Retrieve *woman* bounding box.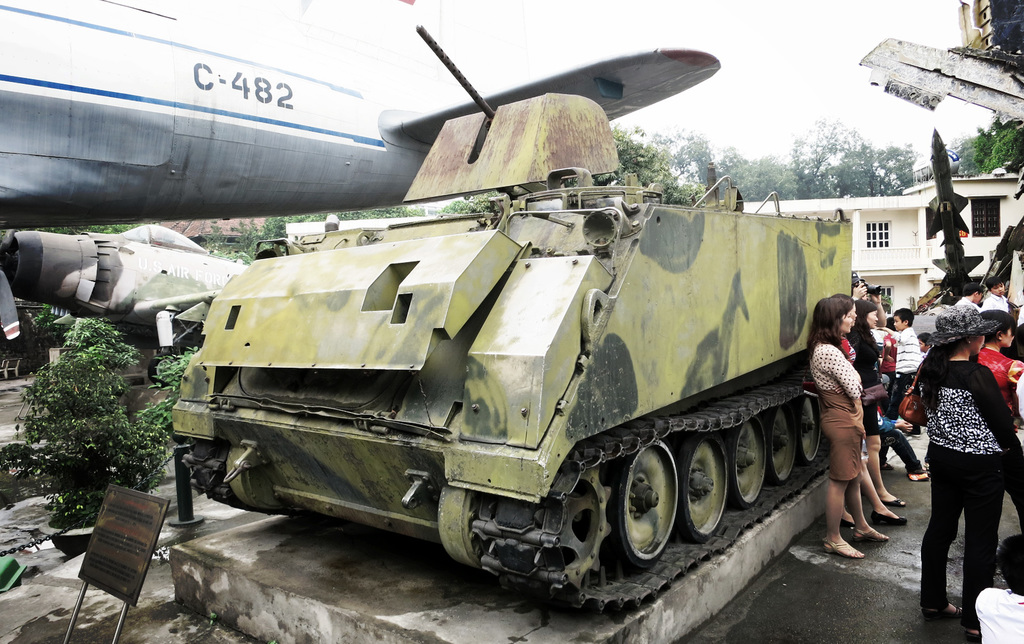
Bounding box: (left=844, top=293, right=909, bottom=530).
